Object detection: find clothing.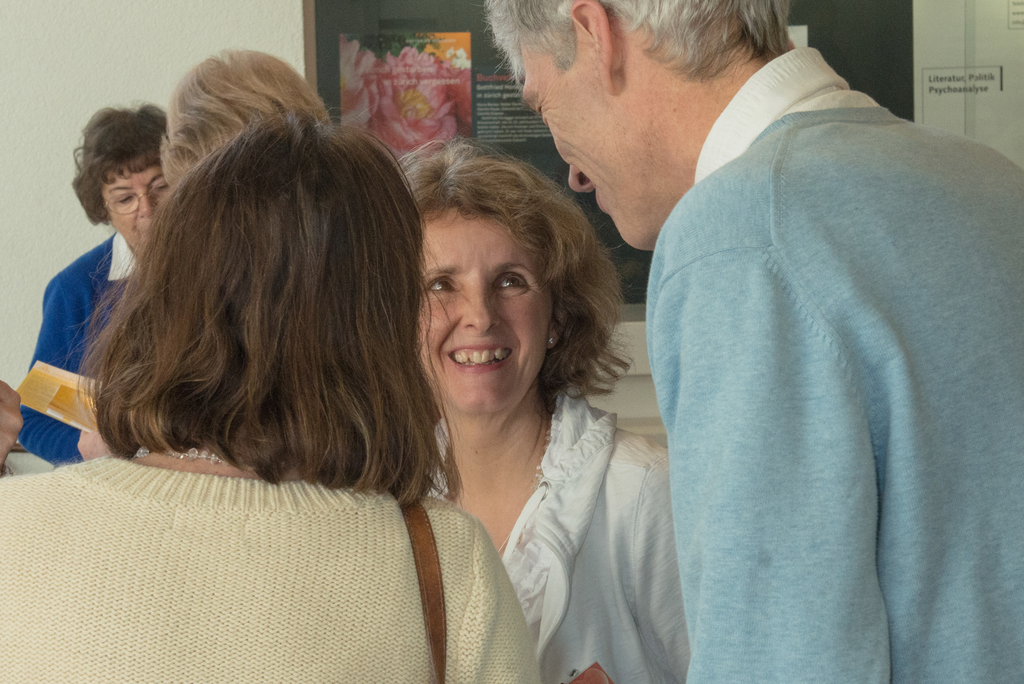
<region>9, 221, 147, 468</region>.
